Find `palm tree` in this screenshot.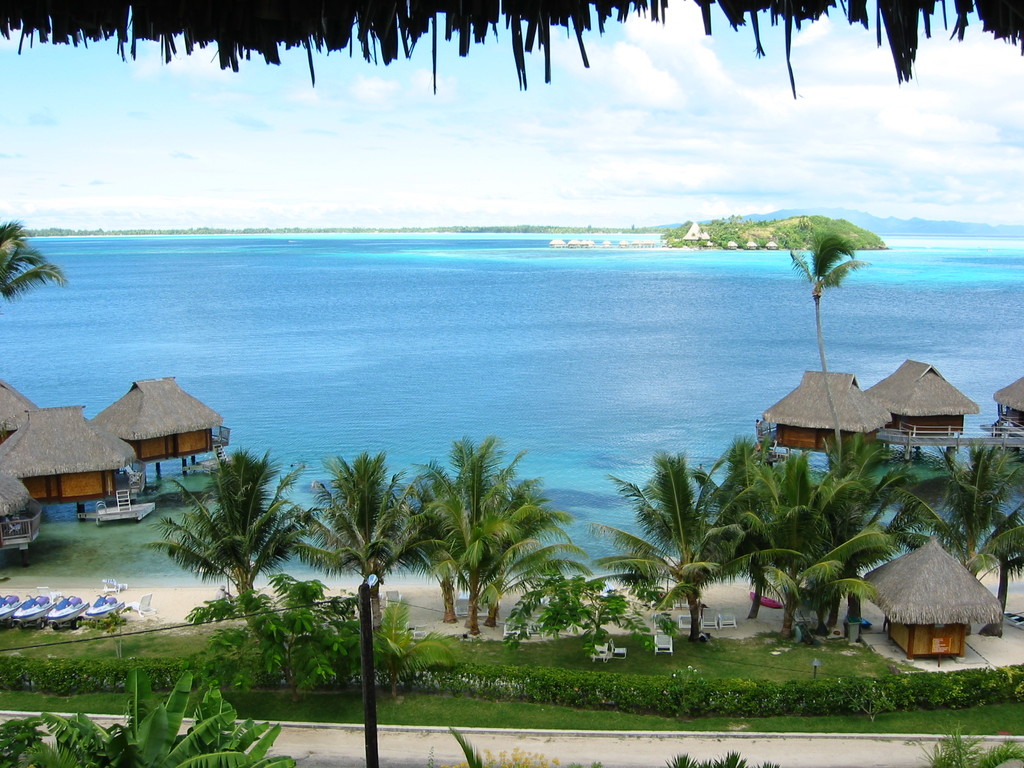
The bounding box for `palm tree` is 918 467 1005 534.
